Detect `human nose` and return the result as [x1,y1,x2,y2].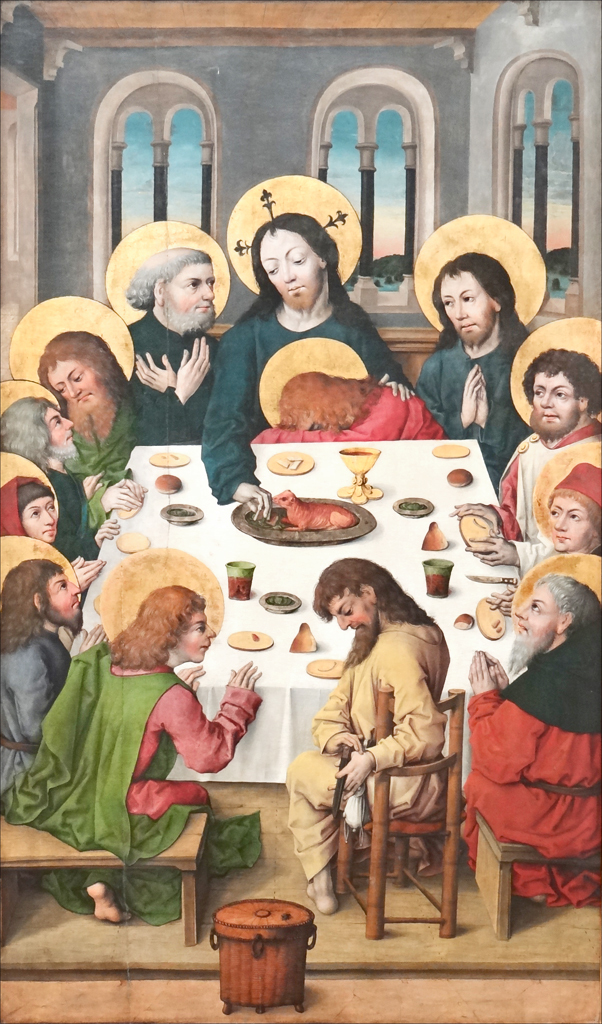
[335,614,351,632].
